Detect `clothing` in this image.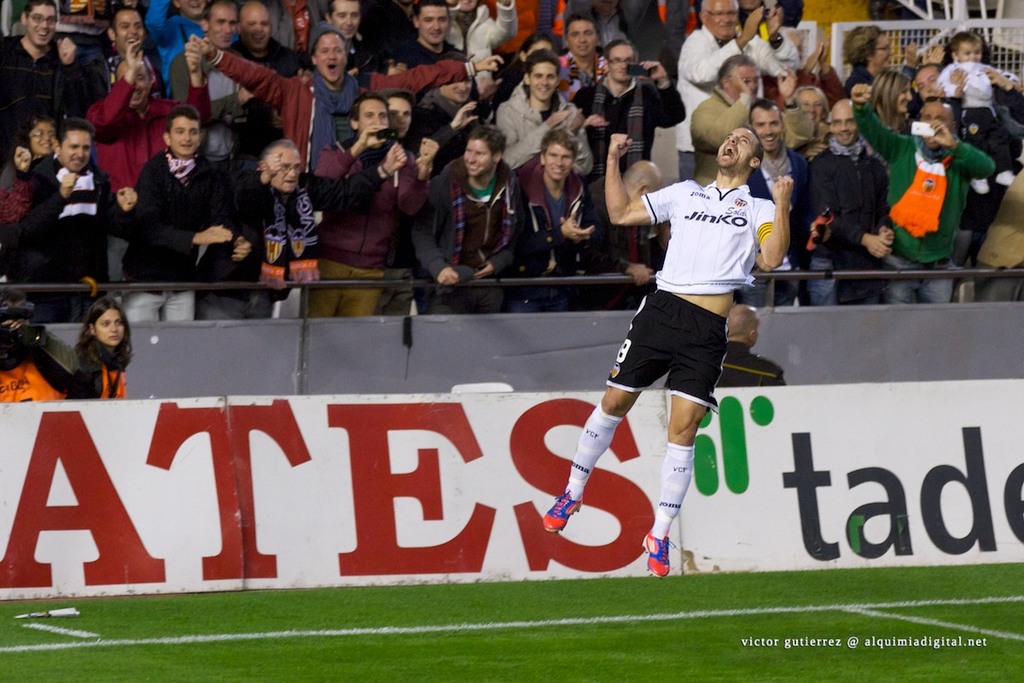
Detection: 572,75,685,167.
